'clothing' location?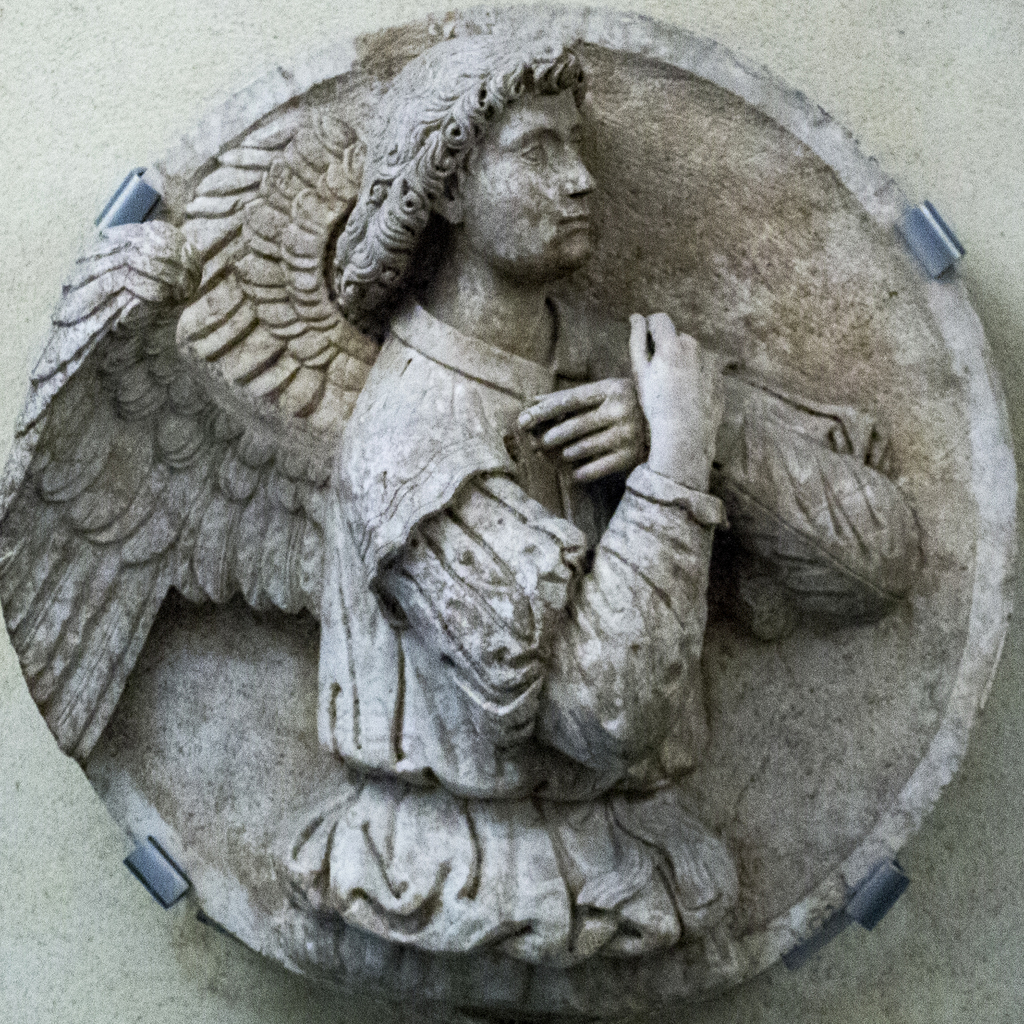
select_region(288, 292, 927, 967)
